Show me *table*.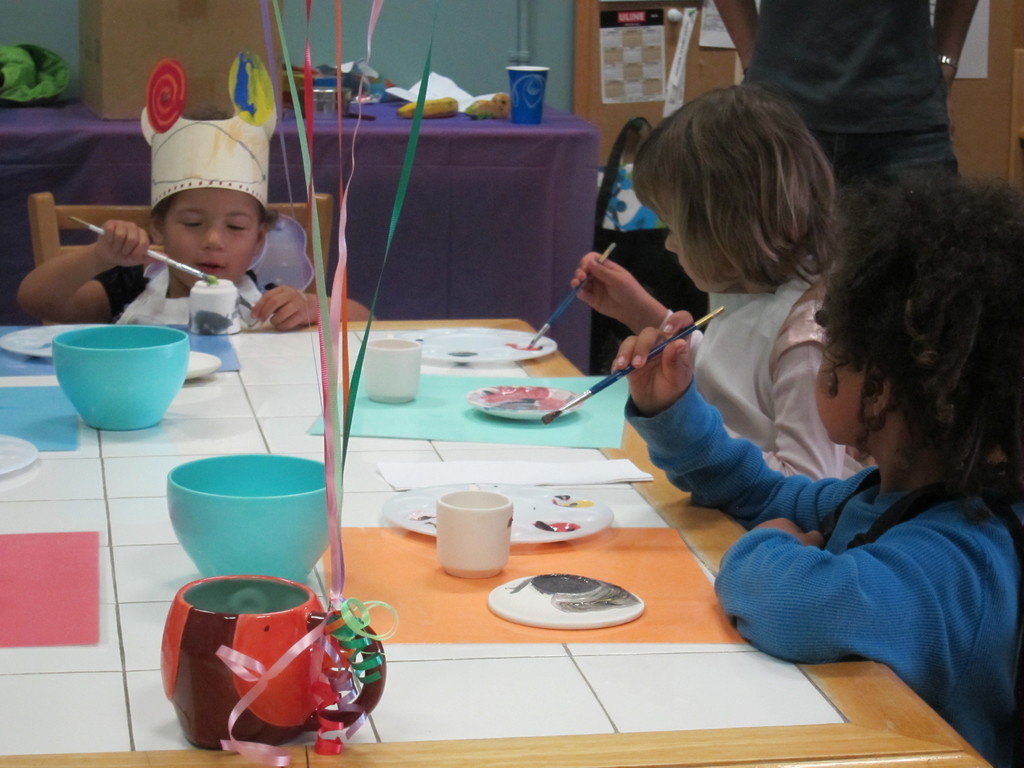
*table* is here: bbox=(0, 98, 598, 376).
